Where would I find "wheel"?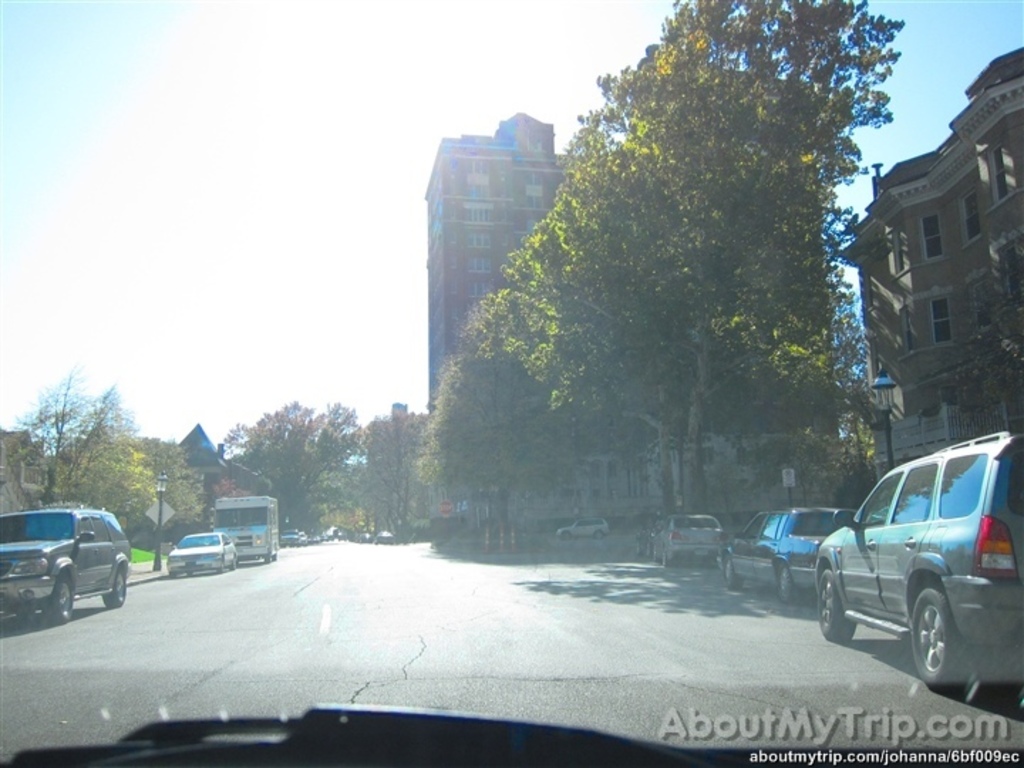
At bbox(599, 523, 604, 535).
